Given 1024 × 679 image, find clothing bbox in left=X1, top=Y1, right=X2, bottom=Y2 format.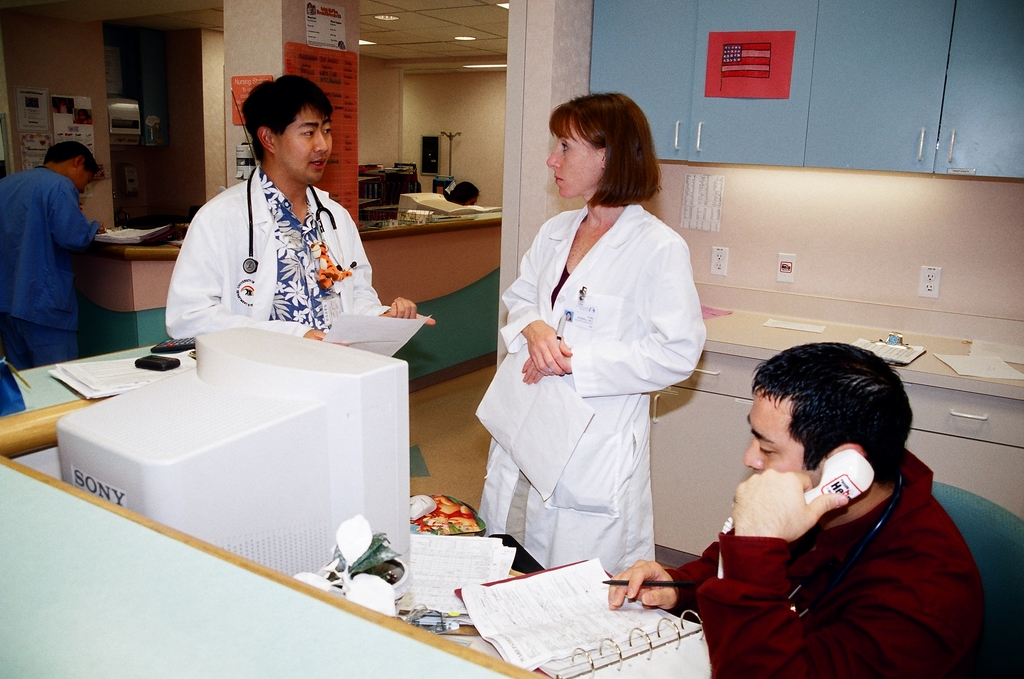
left=0, top=165, right=102, bottom=366.
